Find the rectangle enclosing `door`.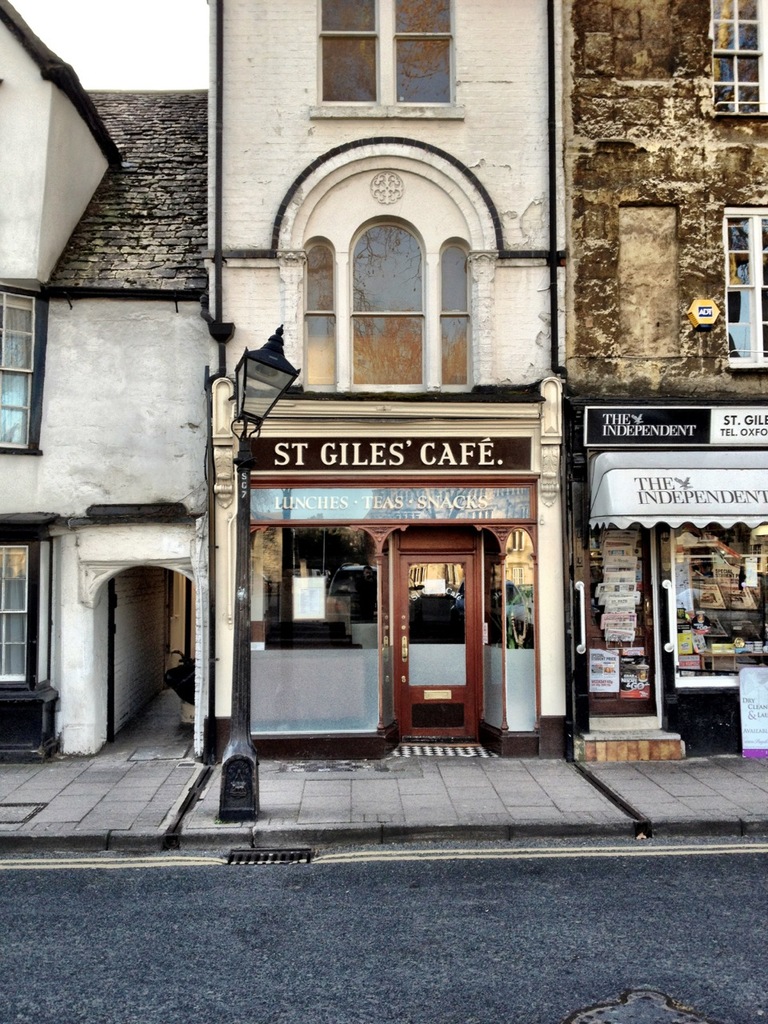
281, 494, 513, 747.
